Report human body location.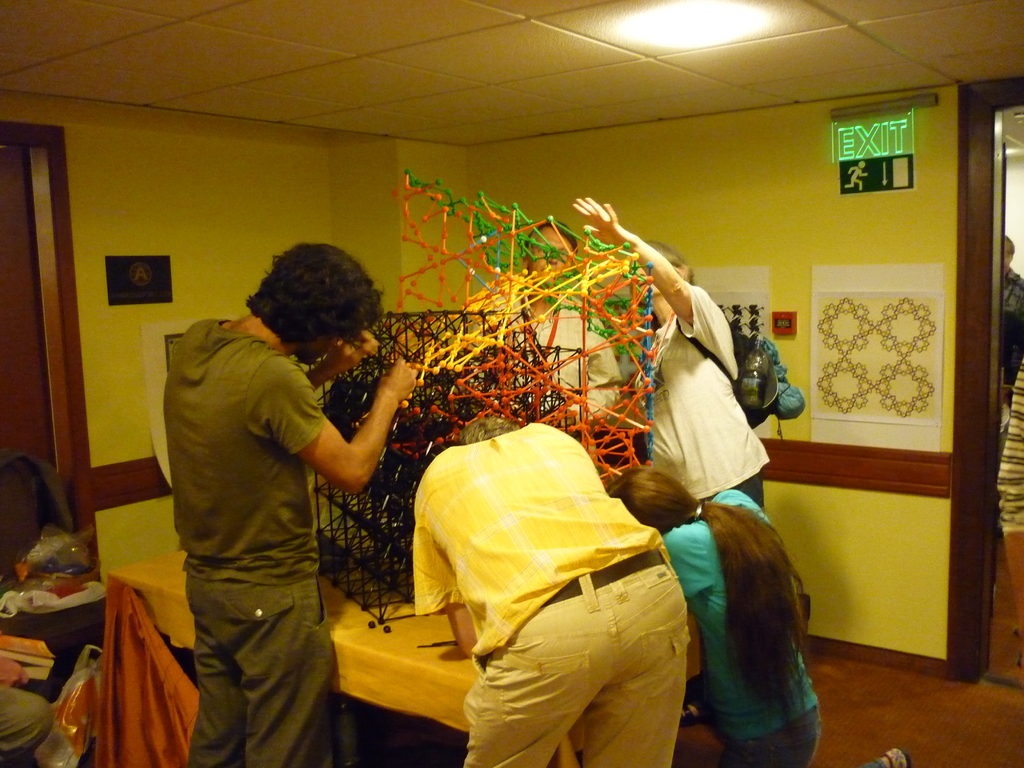
Report: l=988, t=371, r=1023, b=667.
